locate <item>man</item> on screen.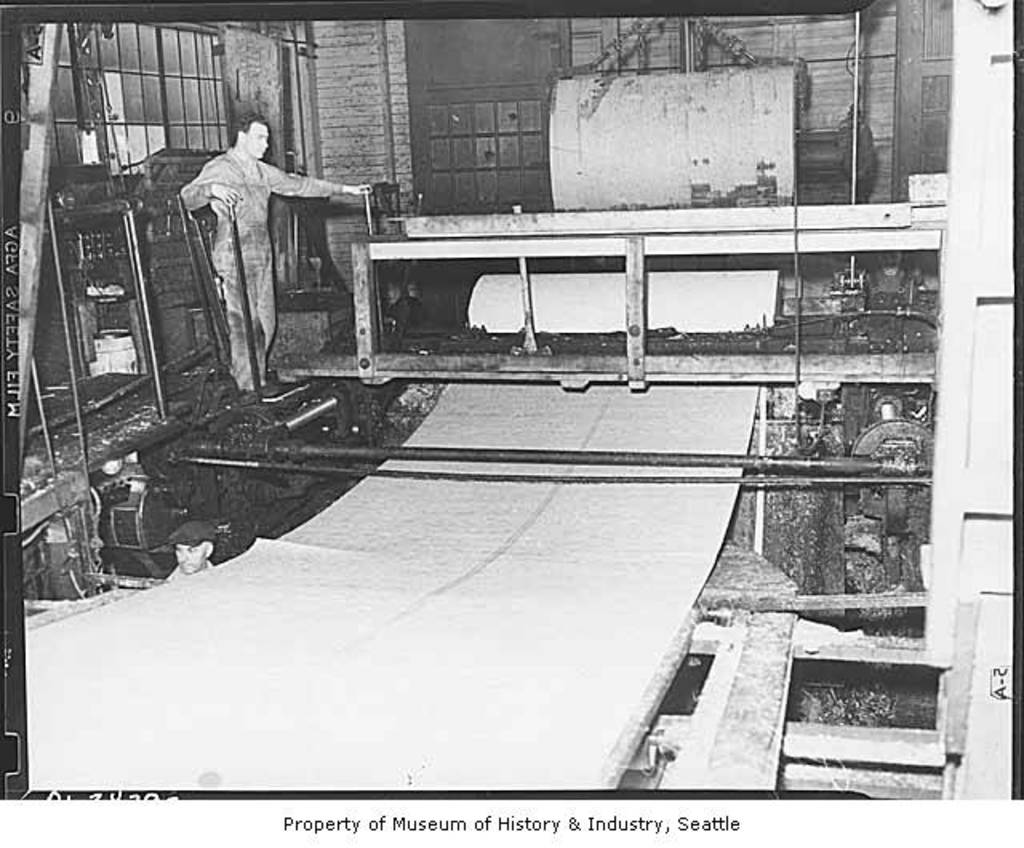
On screen at left=174, top=115, right=322, bottom=365.
